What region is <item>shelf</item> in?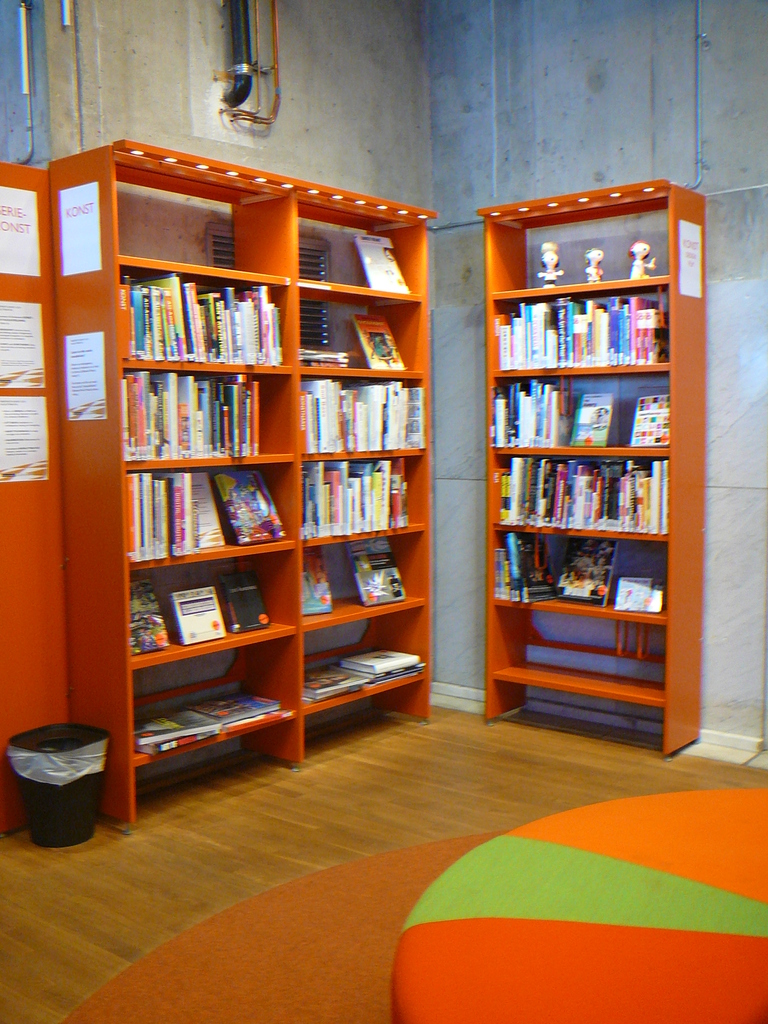
(296,532,439,637).
